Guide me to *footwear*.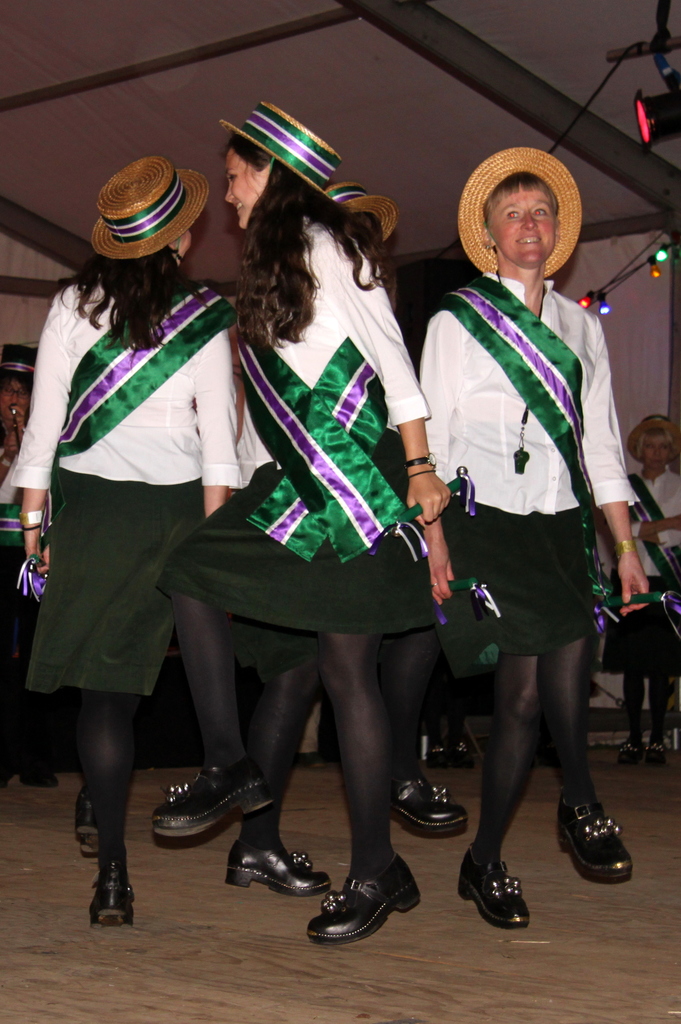
Guidance: (71,786,95,851).
